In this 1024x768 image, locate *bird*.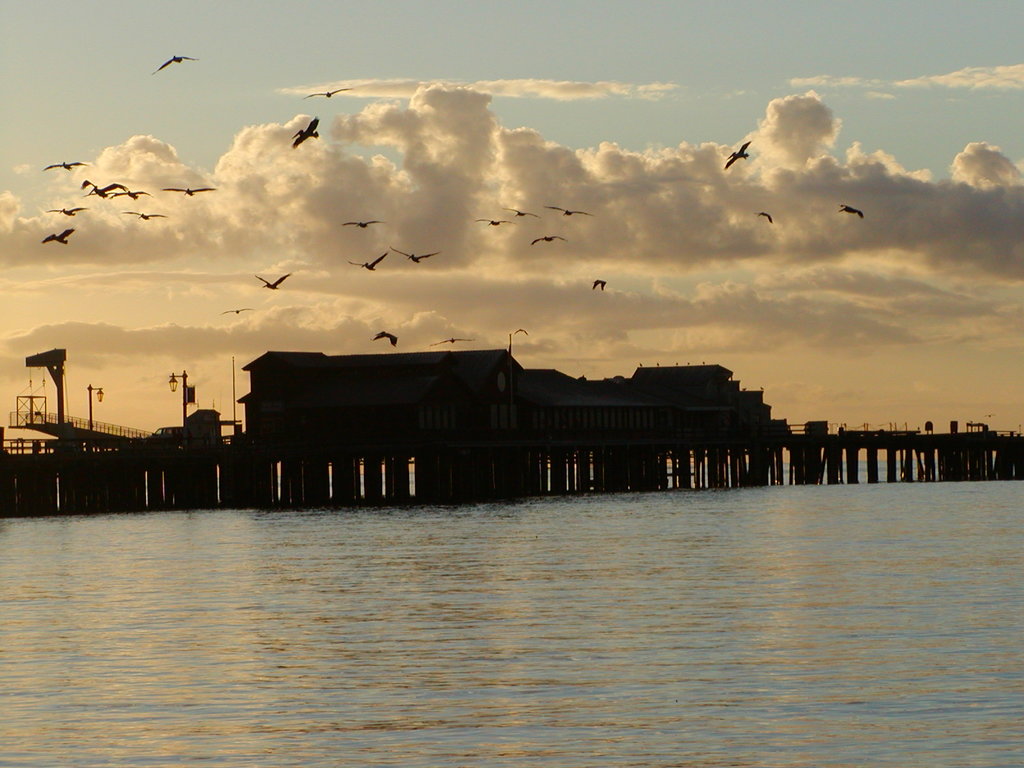
Bounding box: Rect(163, 186, 220, 199).
